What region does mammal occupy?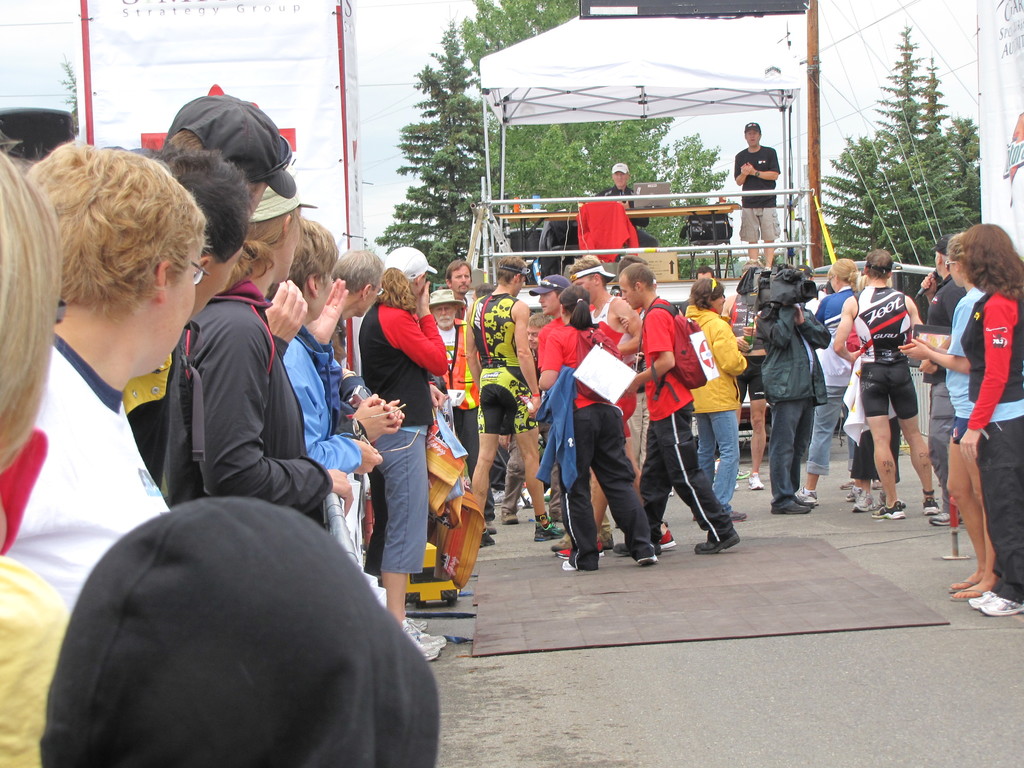
19/137/229/617.
